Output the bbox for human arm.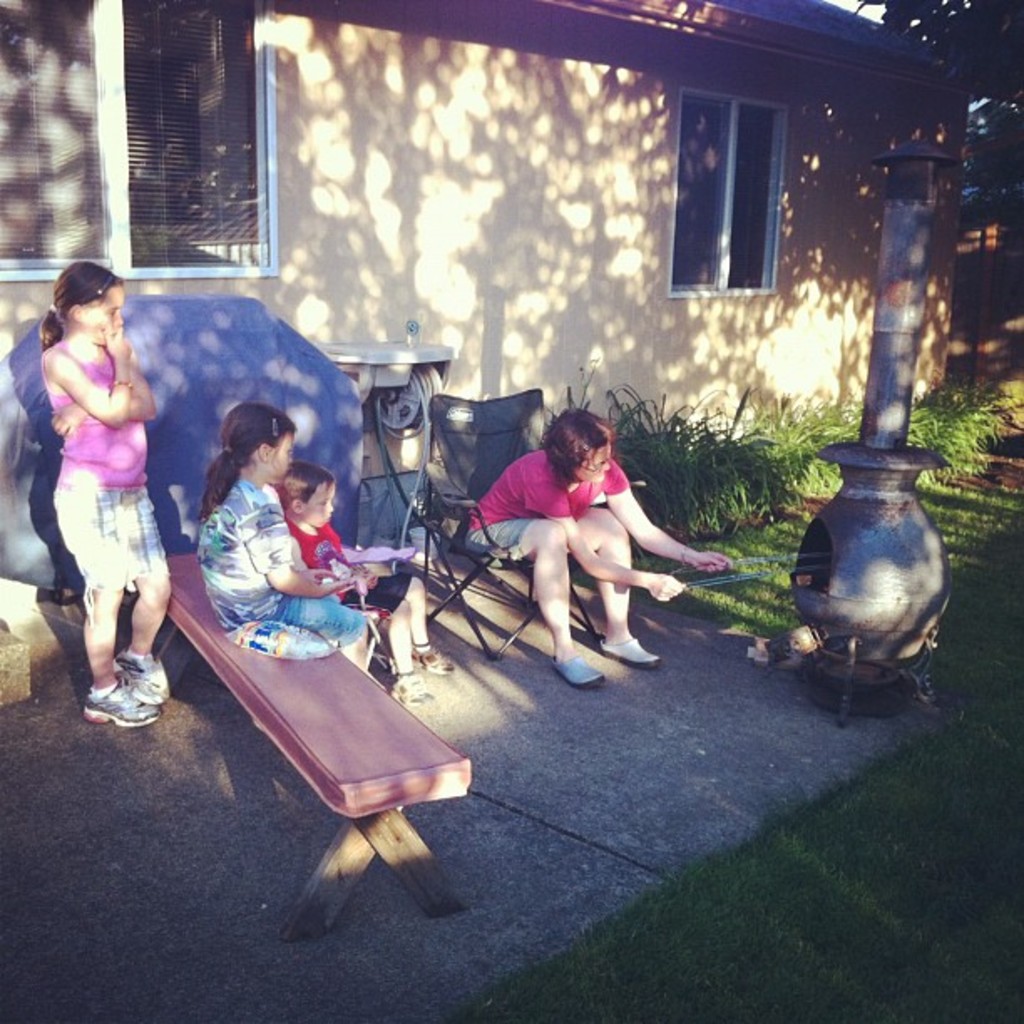
[x1=44, y1=343, x2=156, y2=437].
